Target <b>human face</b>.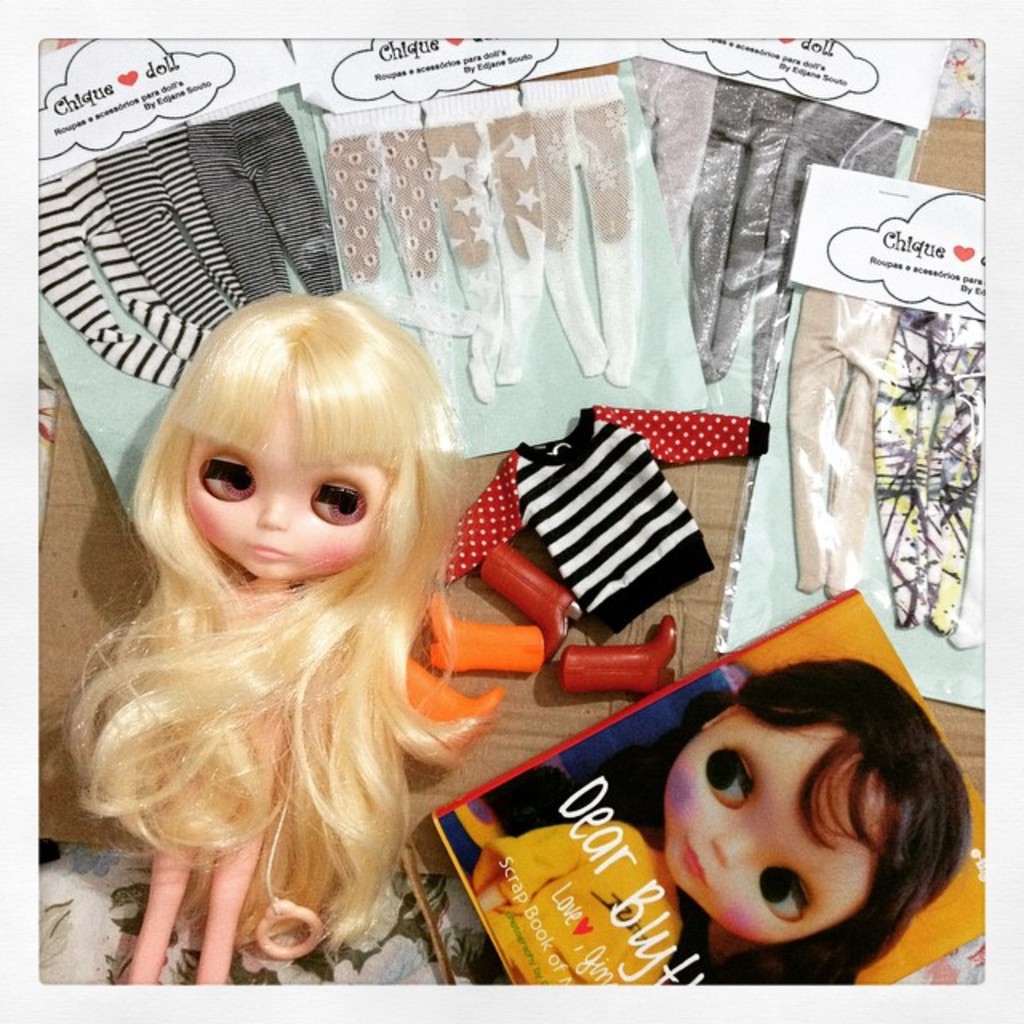
Target region: (184, 427, 387, 579).
